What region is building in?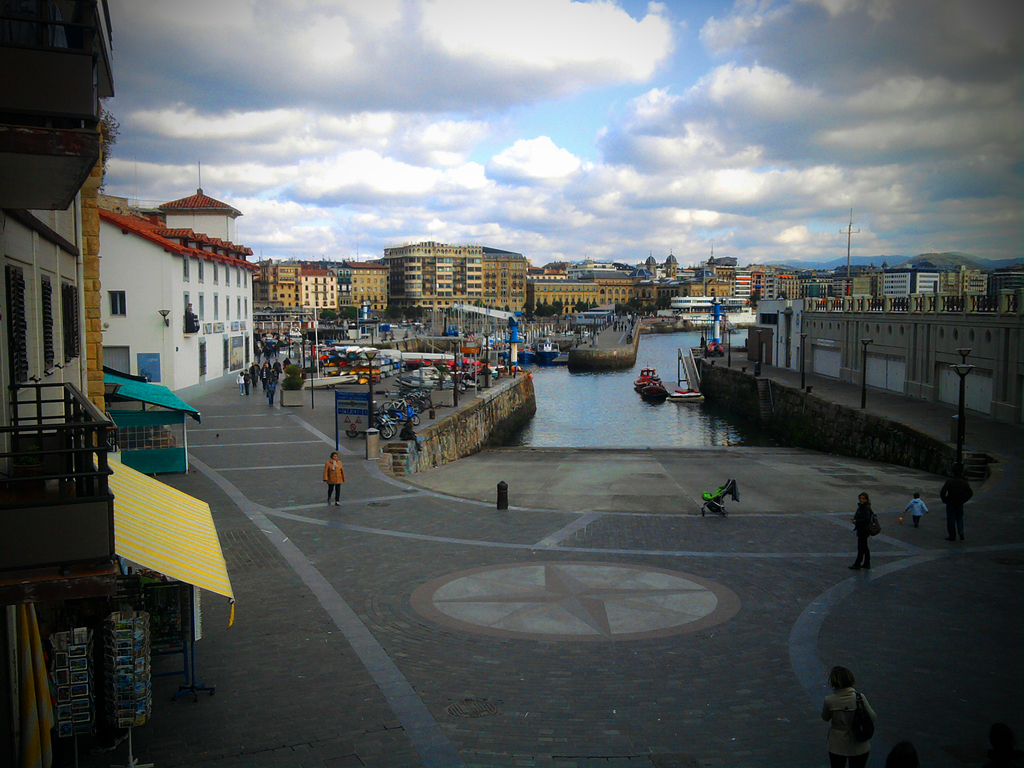
804,291,1023,429.
